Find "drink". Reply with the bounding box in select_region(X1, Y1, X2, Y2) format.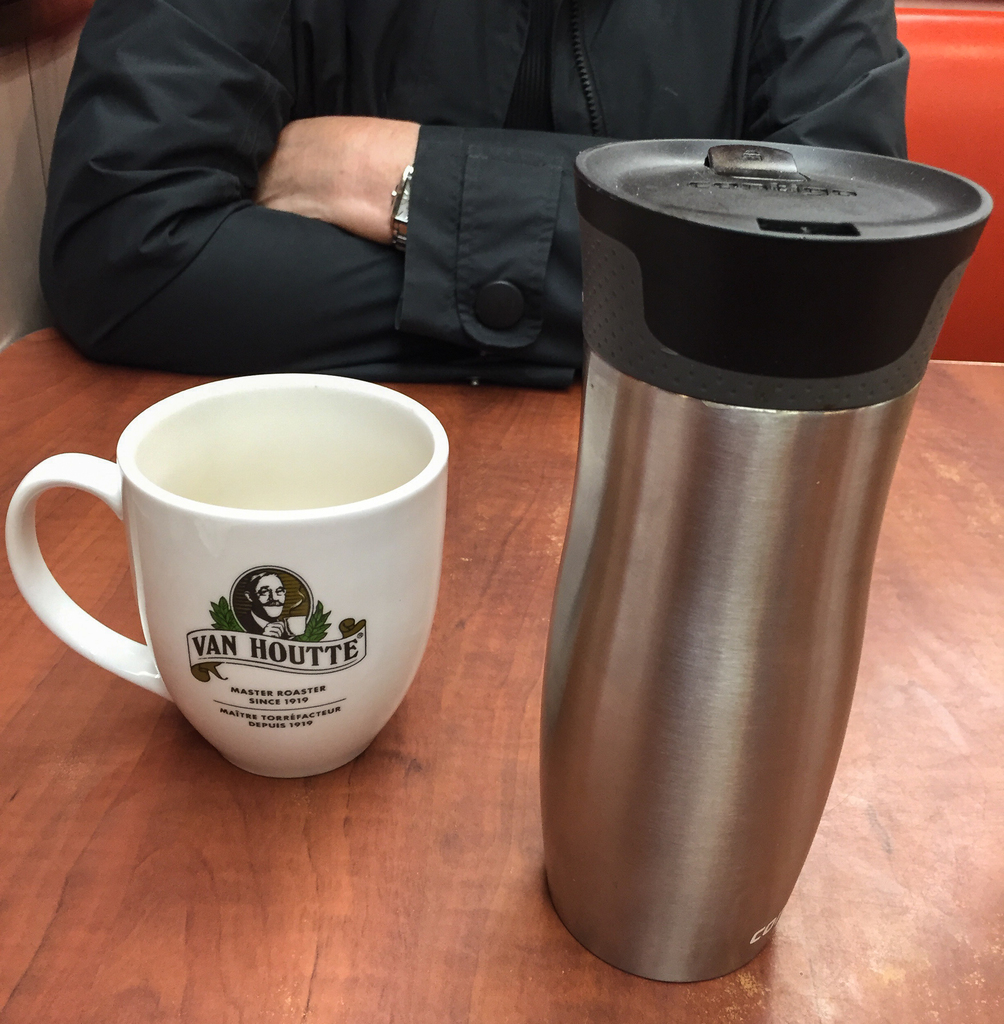
select_region(515, 20, 974, 975).
